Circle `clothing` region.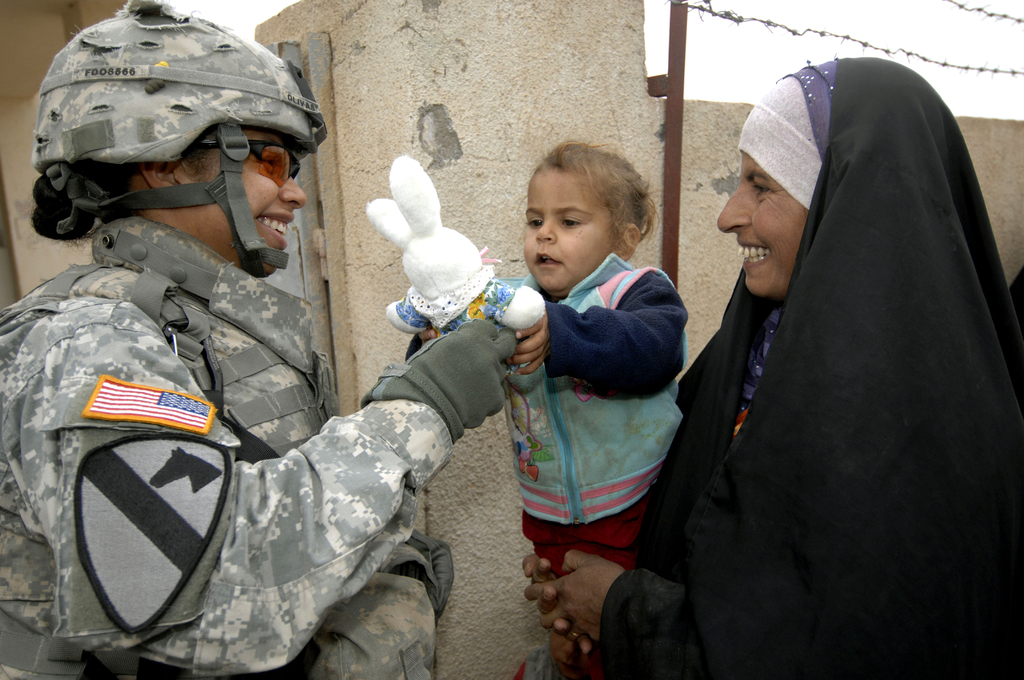
Region: bbox(499, 250, 689, 584).
